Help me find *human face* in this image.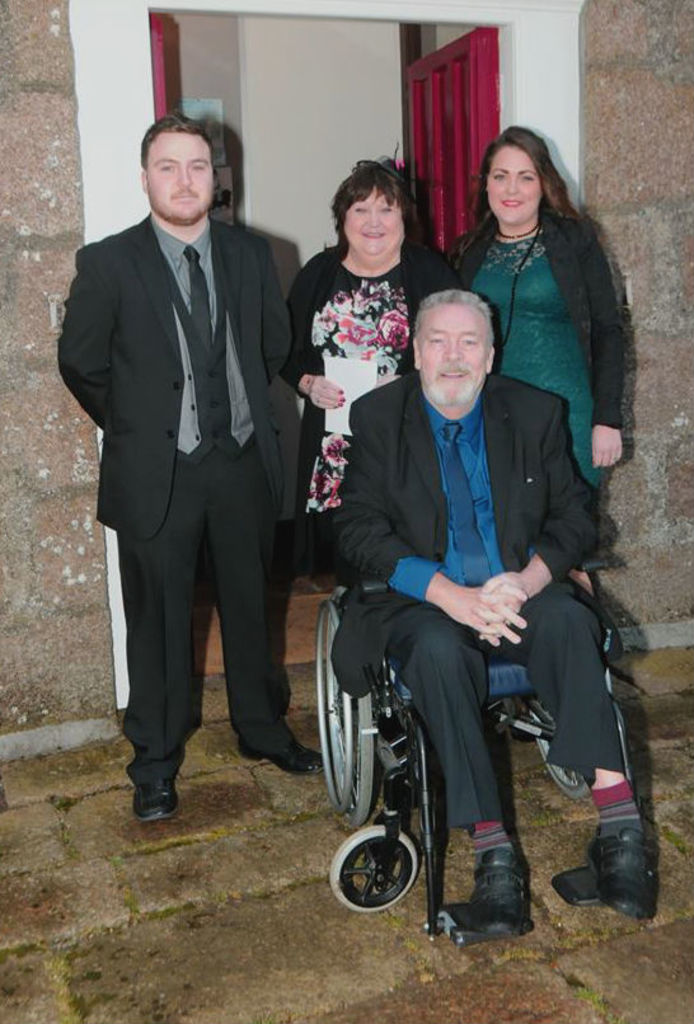
Found it: pyautogui.locateOnScreen(344, 192, 403, 250).
